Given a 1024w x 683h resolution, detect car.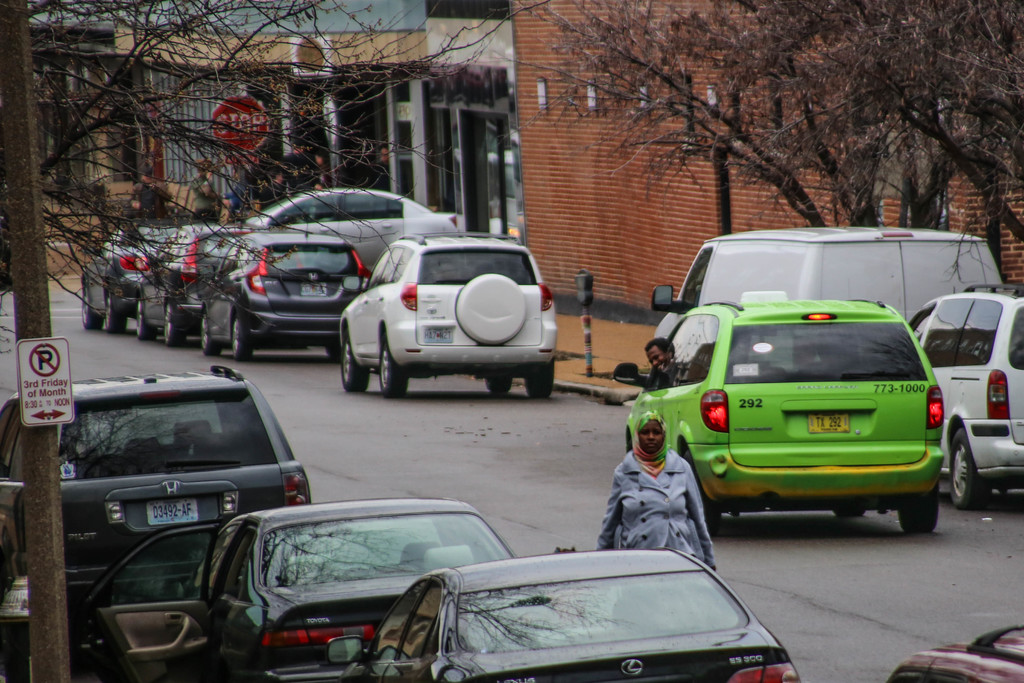
select_region(83, 503, 522, 682).
